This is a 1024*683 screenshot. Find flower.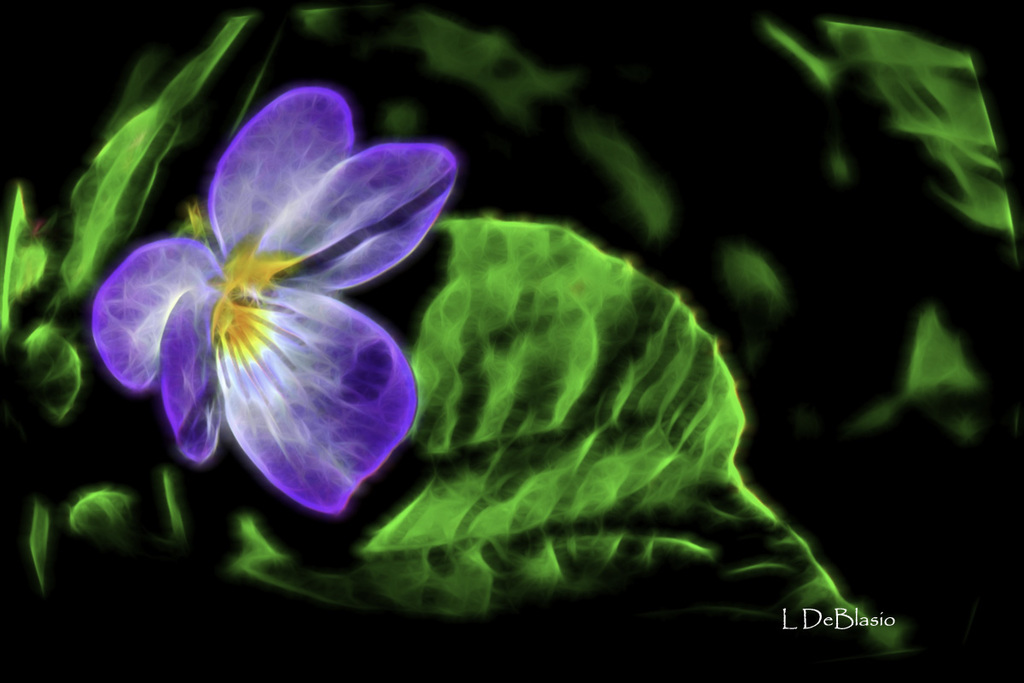
Bounding box: 46 73 460 511.
